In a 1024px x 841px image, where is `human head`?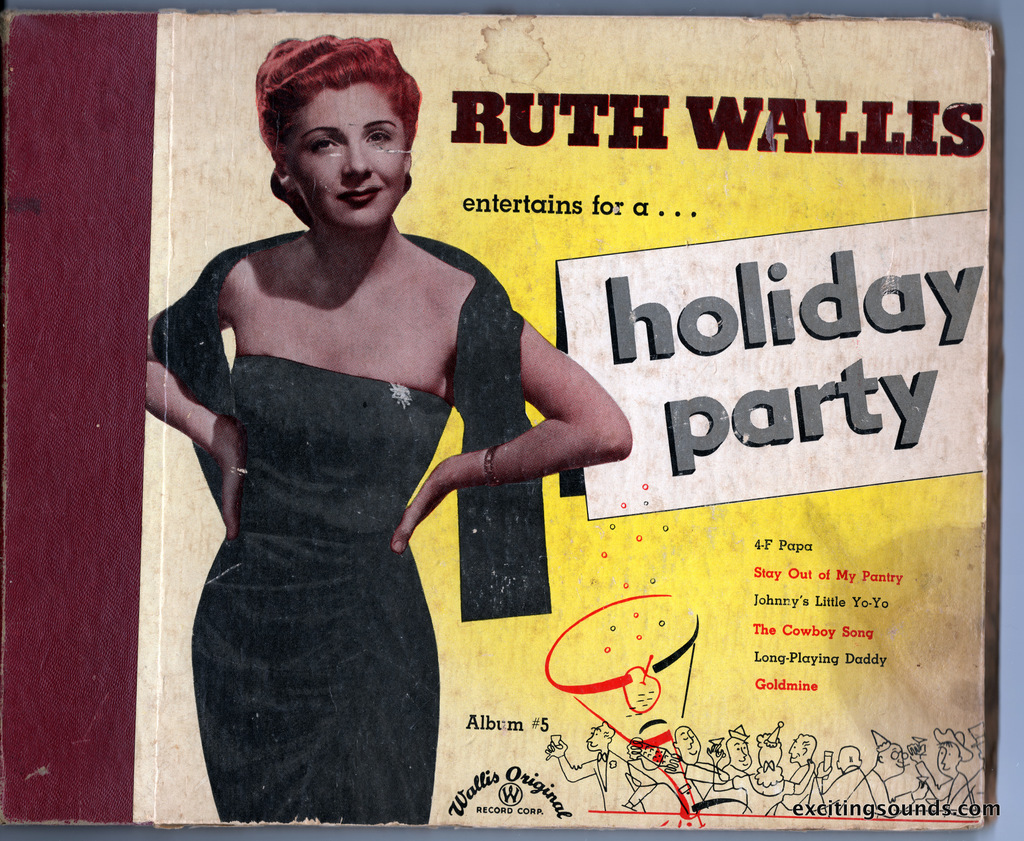
box(671, 727, 703, 767).
